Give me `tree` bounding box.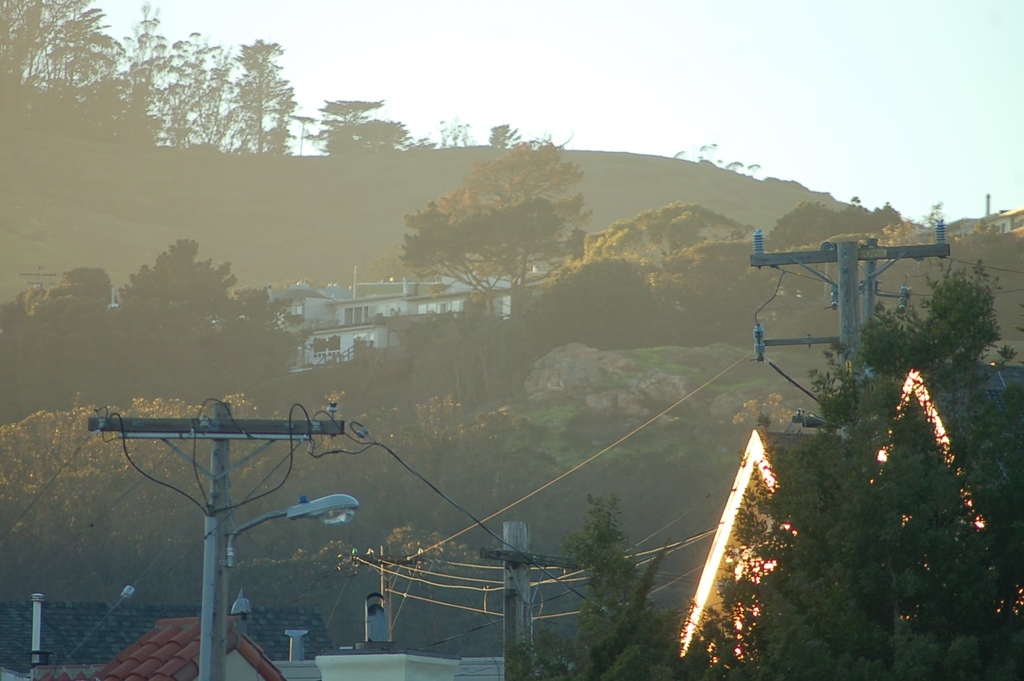
510 265 1023 680.
